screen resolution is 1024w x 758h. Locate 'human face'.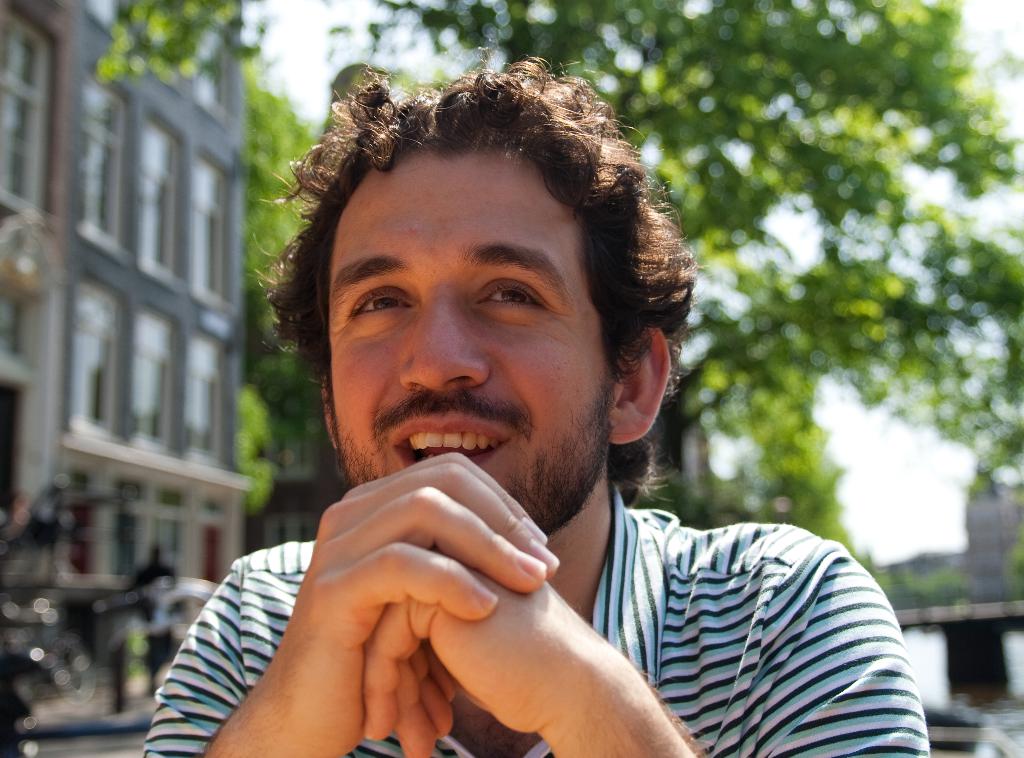
rect(330, 150, 620, 539).
